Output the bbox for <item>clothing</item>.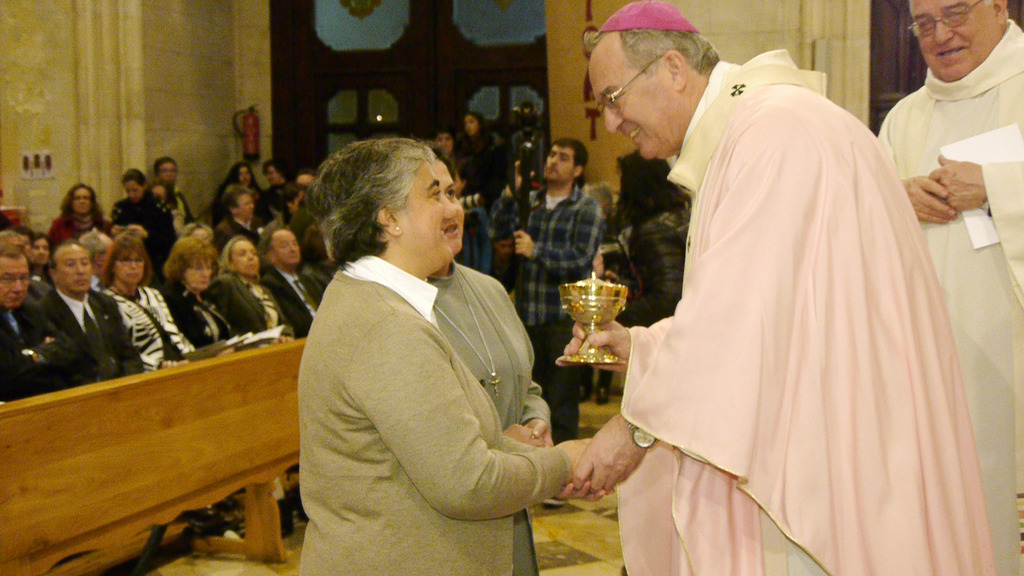
[47, 295, 127, 380].
